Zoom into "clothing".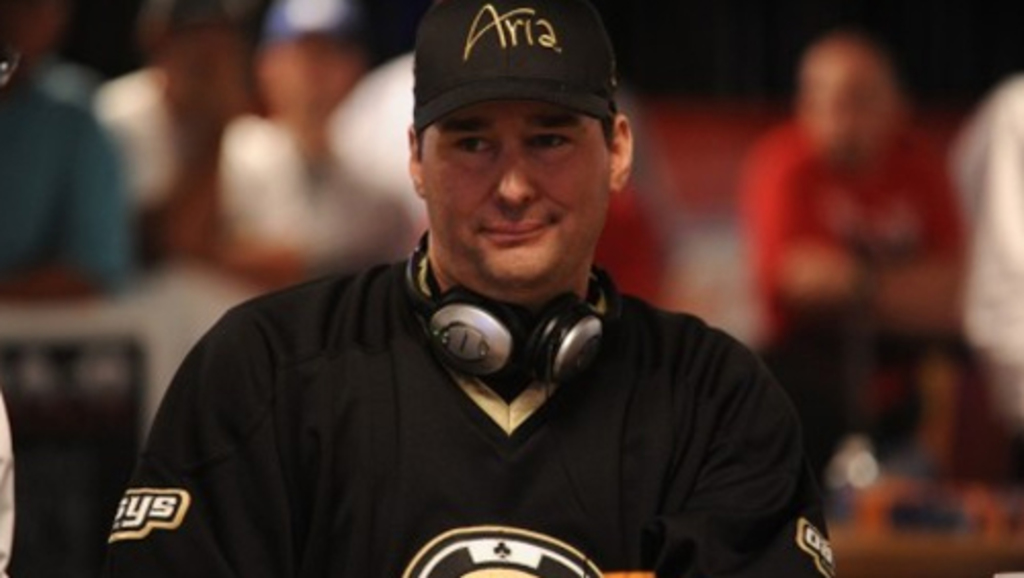
Zoom target: Rect(733, 121, 975, 492).
